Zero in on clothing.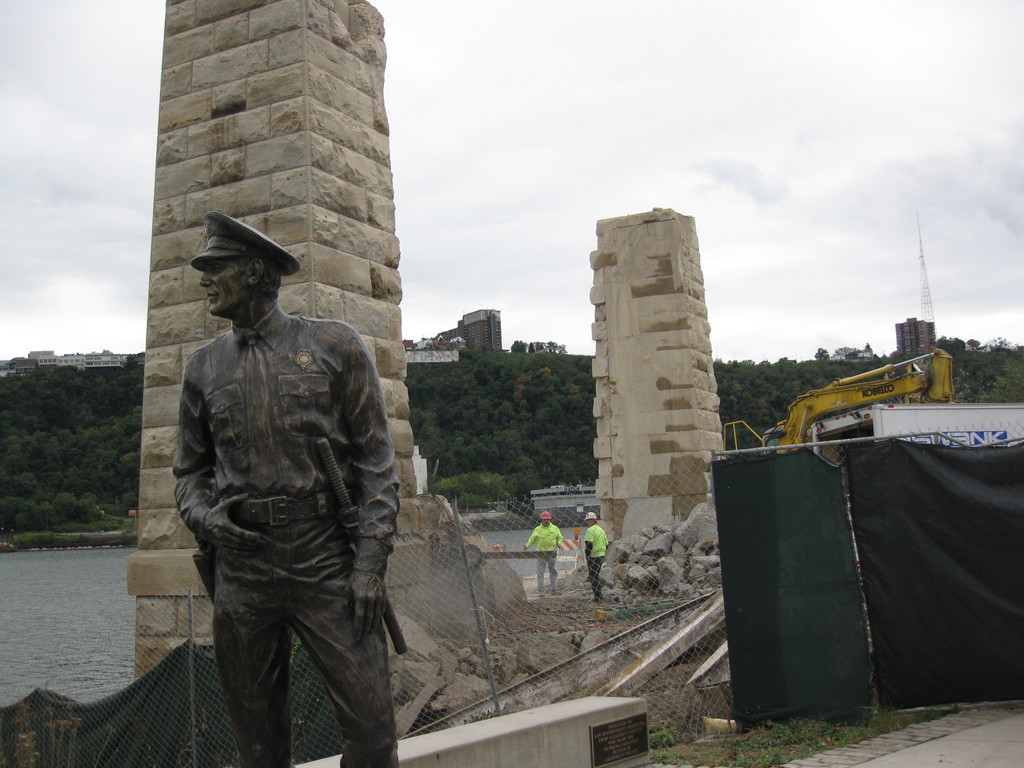
Zeroed in: box=[585, 522, 609, 560].
